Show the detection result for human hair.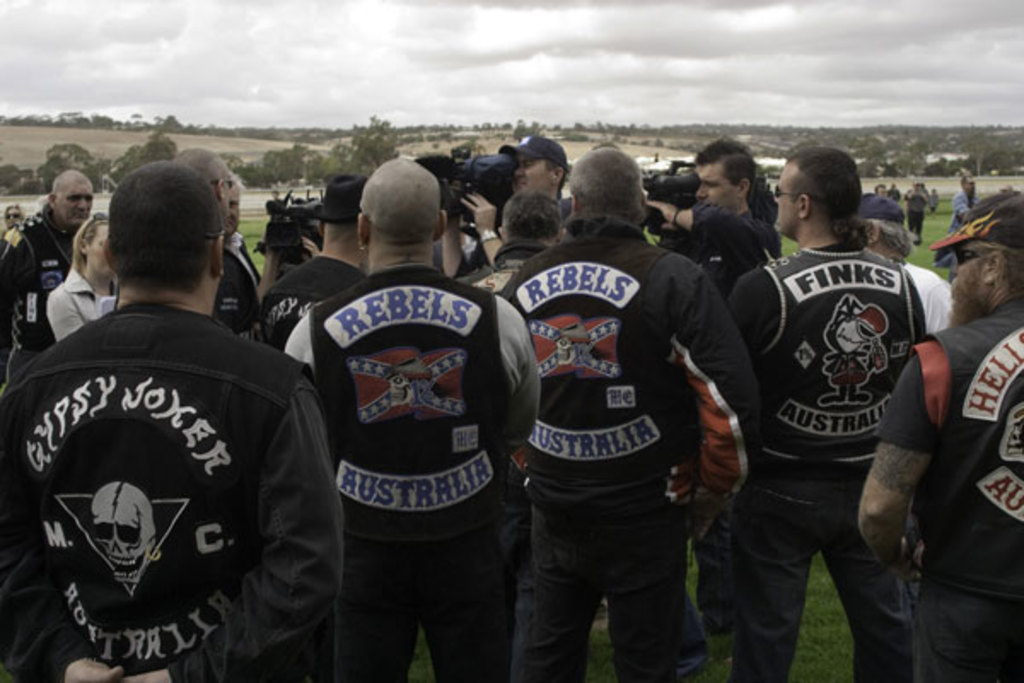
rect(865, 219, 915, 256).
